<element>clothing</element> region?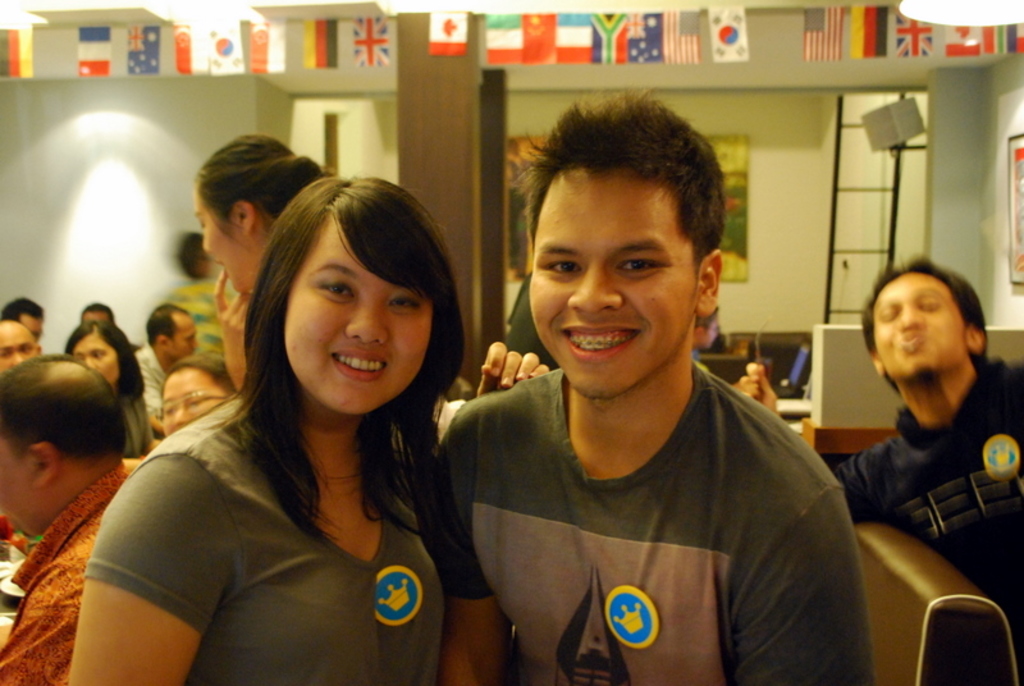
[0,461,142,682]
